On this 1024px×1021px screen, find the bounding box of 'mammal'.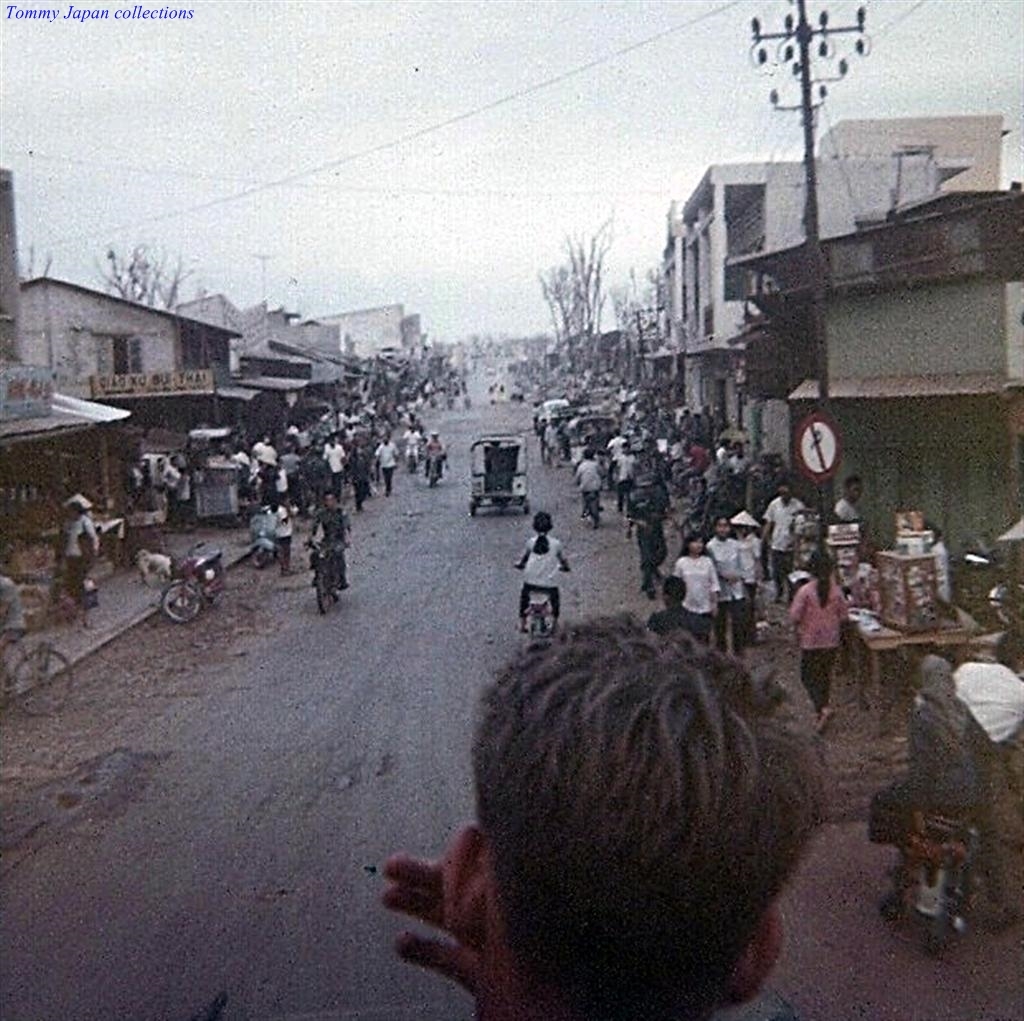
Bounding box: <bbox>310, 491, 356, 584</bbox>.
